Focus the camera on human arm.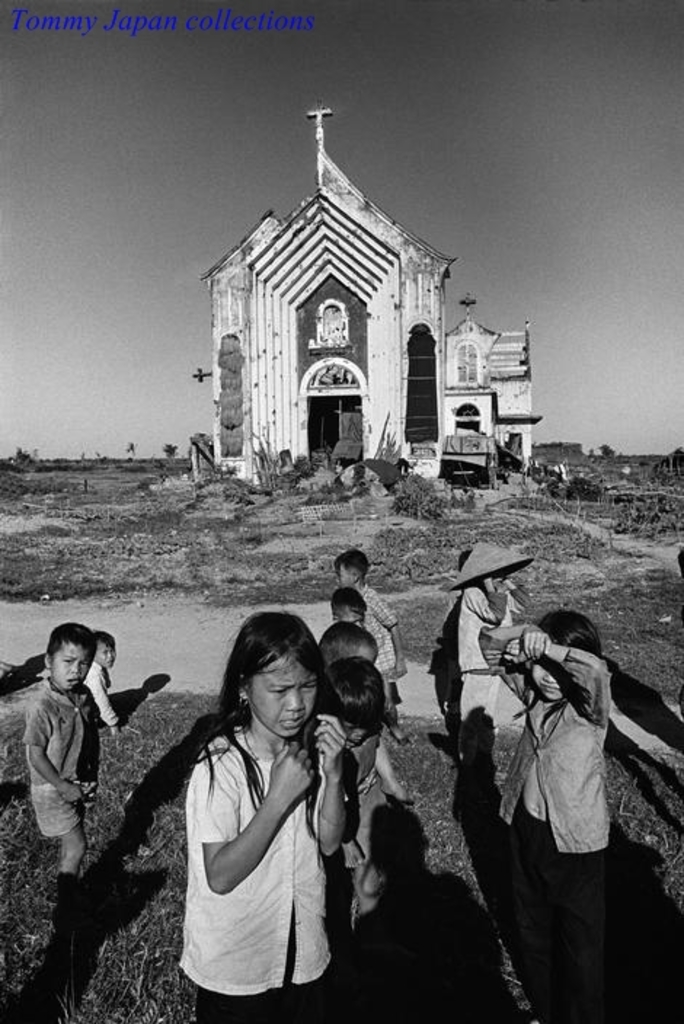
Focus region: l=458, t=576, r=508, b=628.
